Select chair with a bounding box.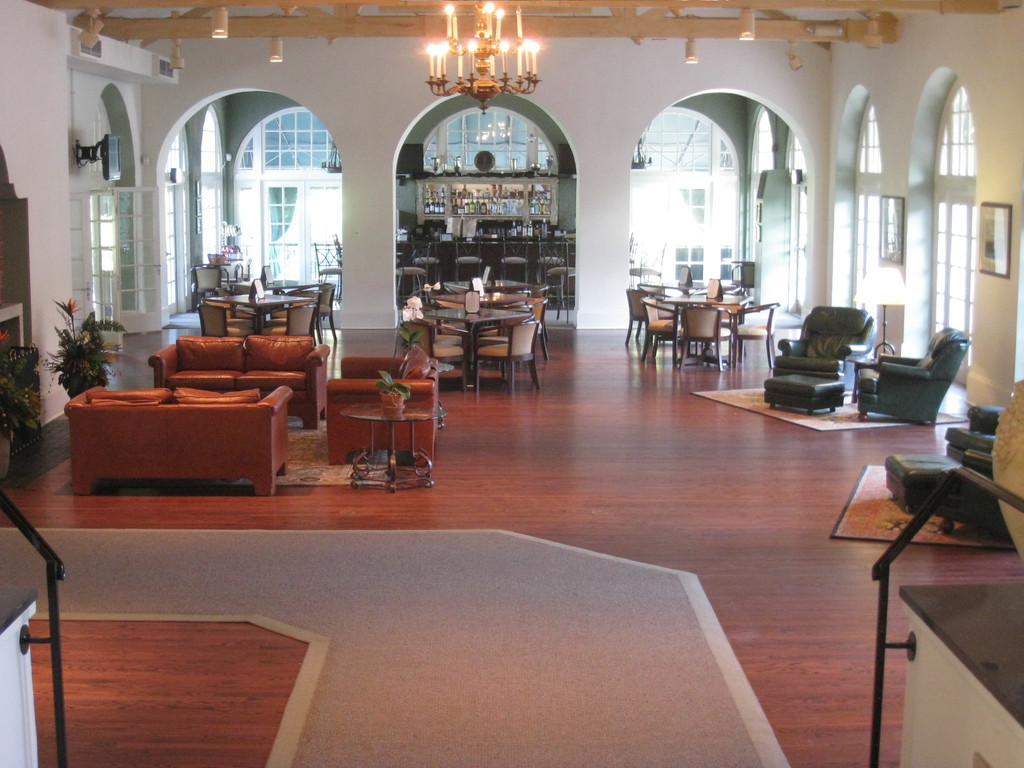
(x1=403, y1=320, x2=469, y2=394).
